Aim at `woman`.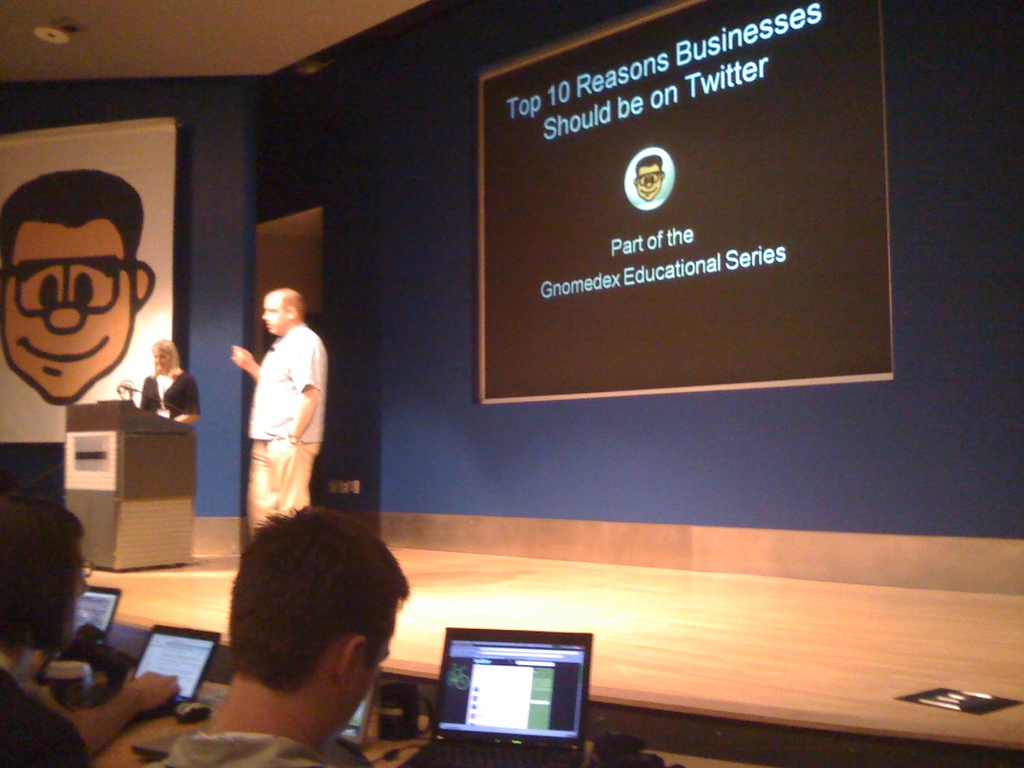
Aimed at detection(139, 340, 202, 426).
